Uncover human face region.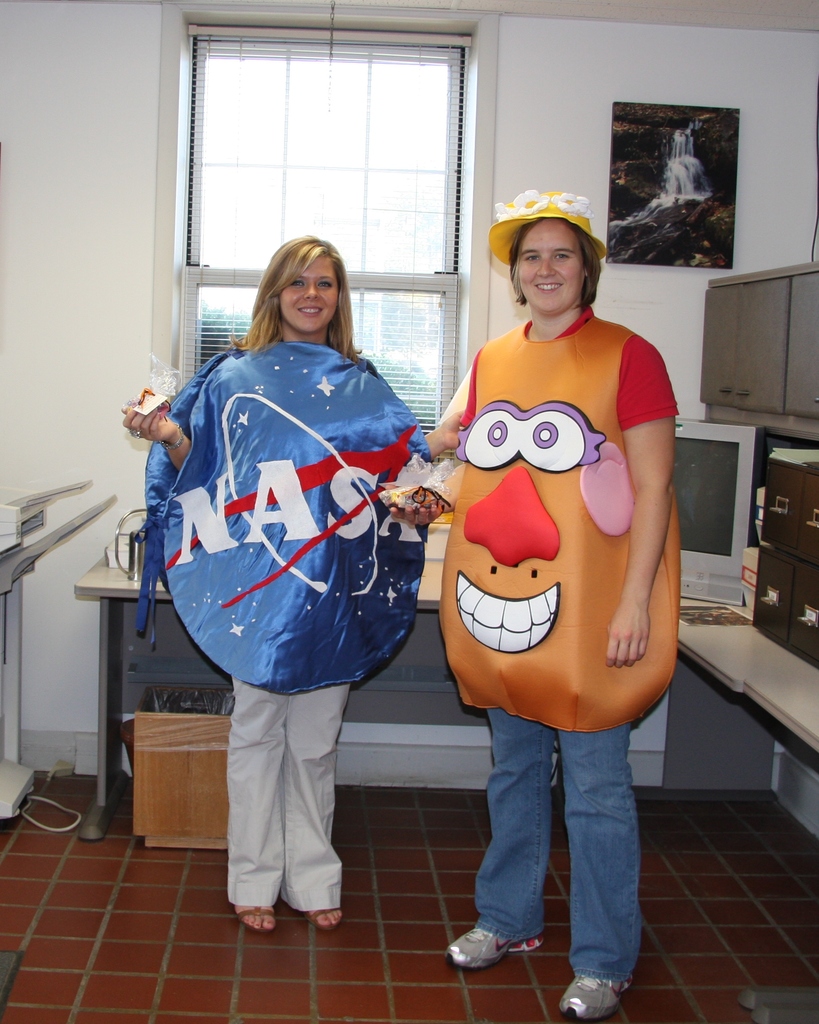
Uncovered: 277:255:342:330.
